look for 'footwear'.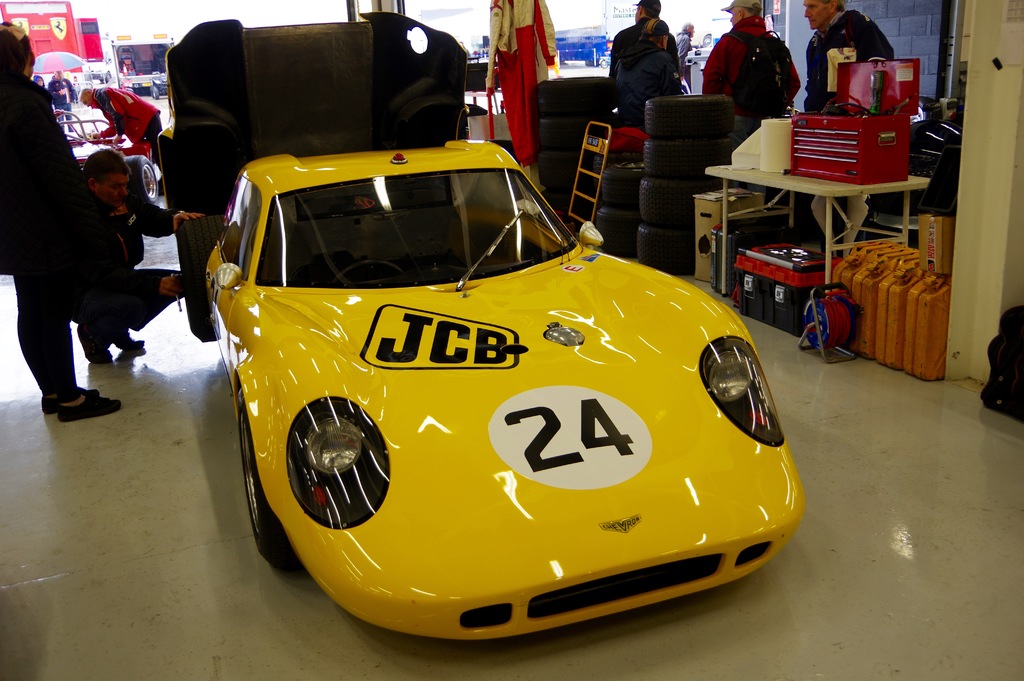
Found: bbox=[38, 393, 100, 416].
